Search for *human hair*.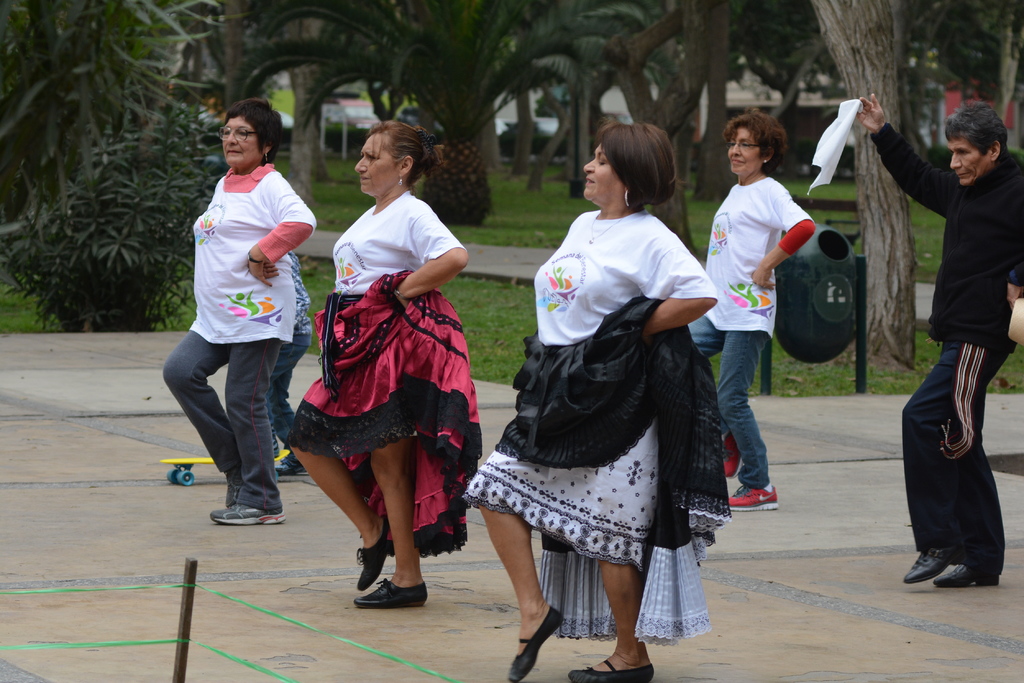
Found at bbox(596, 115, 690, 211).
